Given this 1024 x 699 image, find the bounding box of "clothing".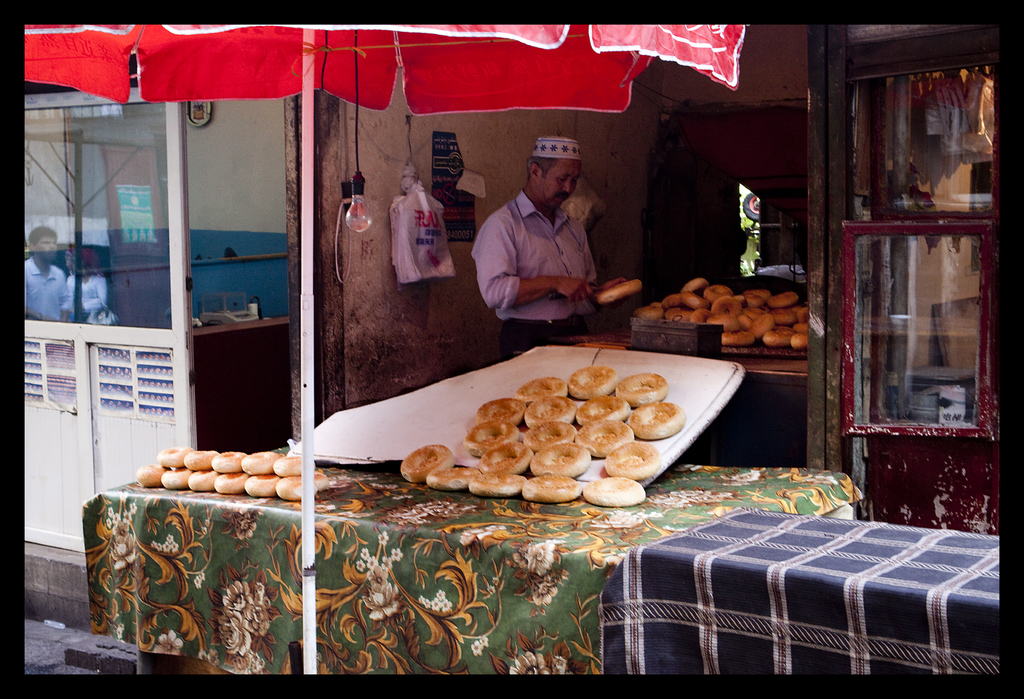
region(21, 250, 68, 322).
